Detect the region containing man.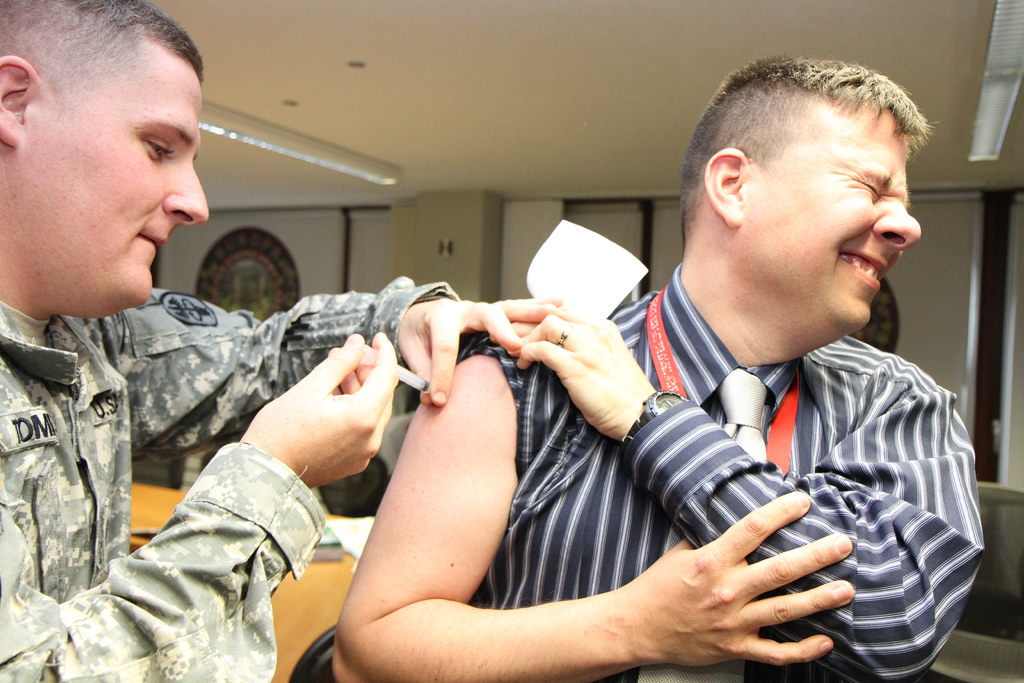
<box>335,58,957,653</box>.
